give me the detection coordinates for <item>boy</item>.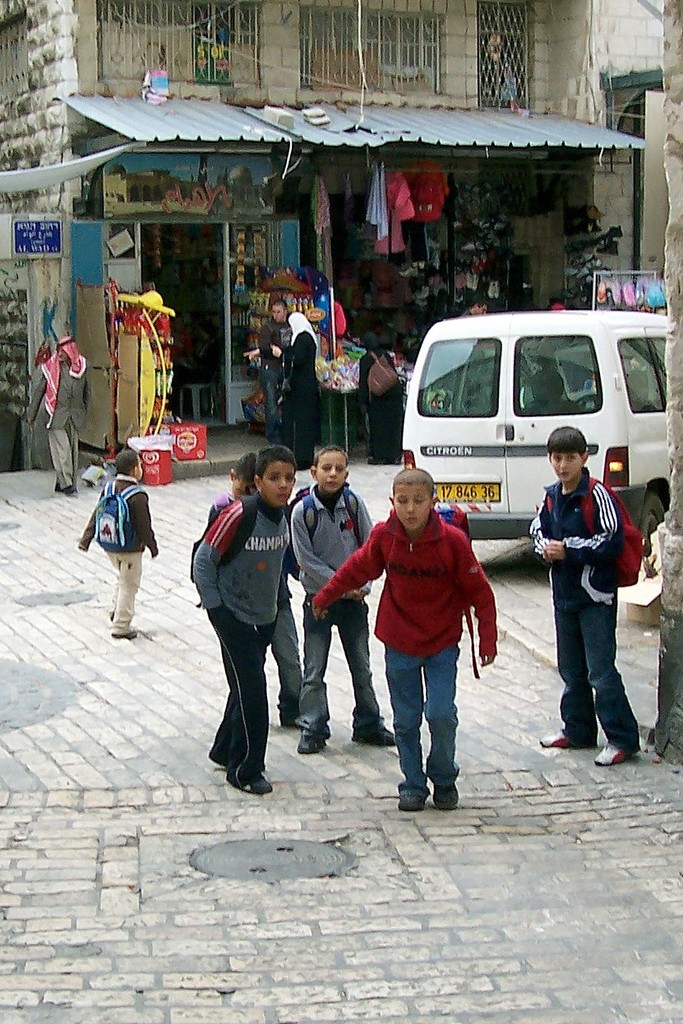
BBox(529, 429, 642, 763).
